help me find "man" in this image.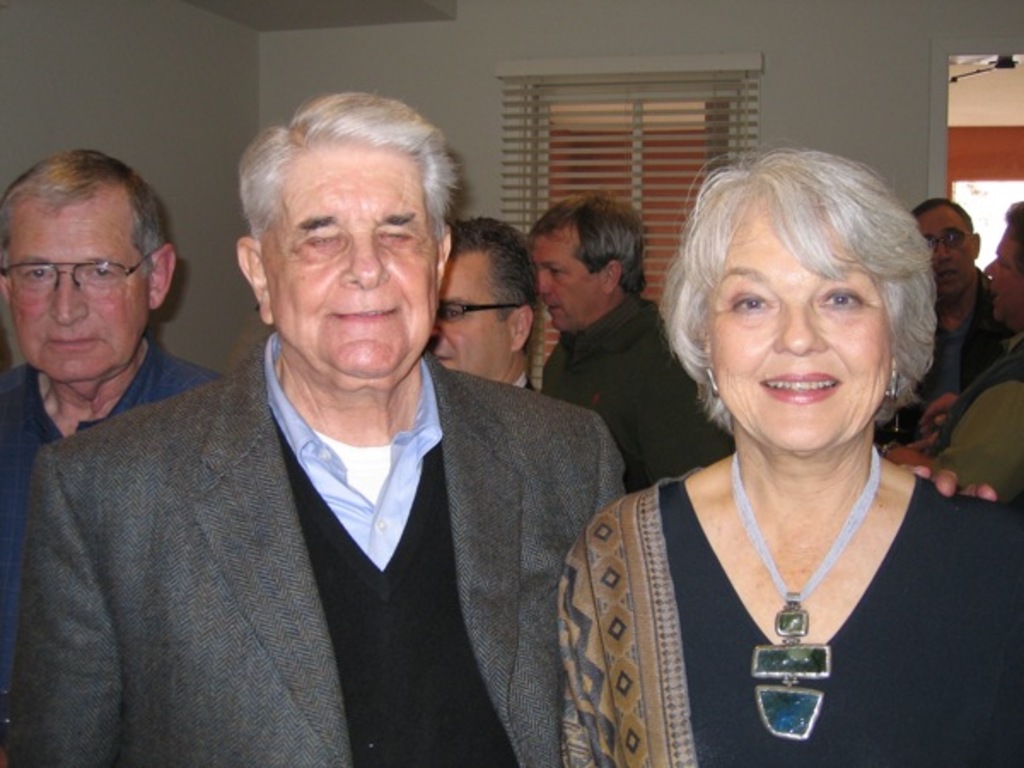
Found it: [872,198,1007,444].
